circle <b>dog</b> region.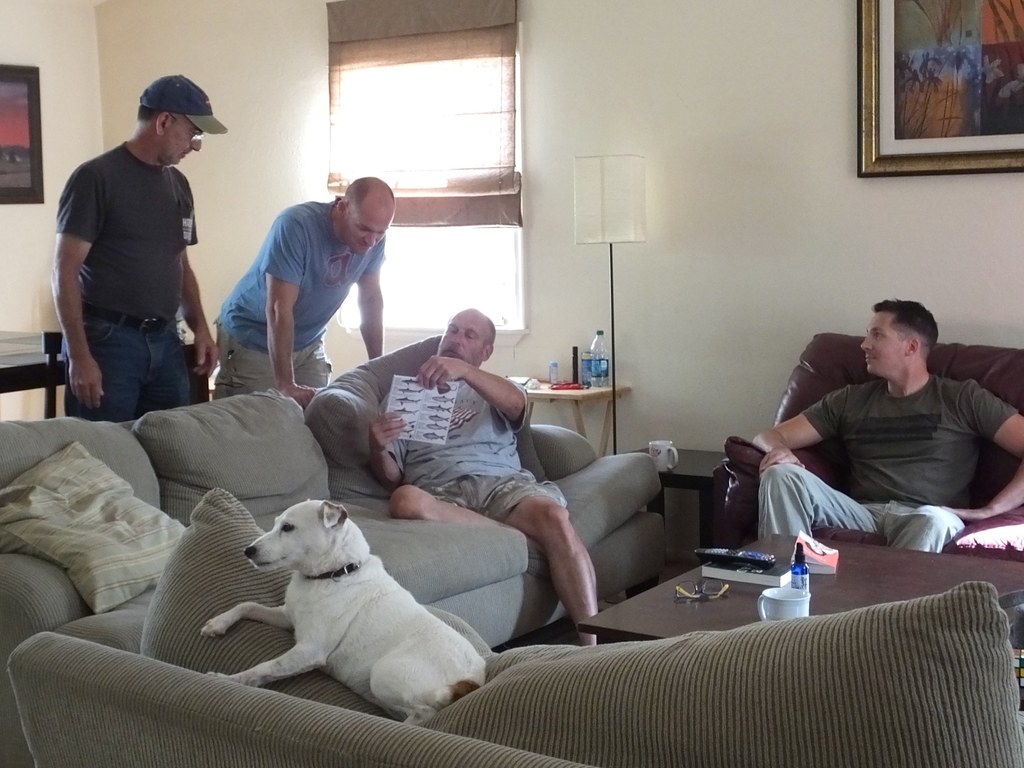
Region: x1=201 y1=498 x2=492 y2=725.
